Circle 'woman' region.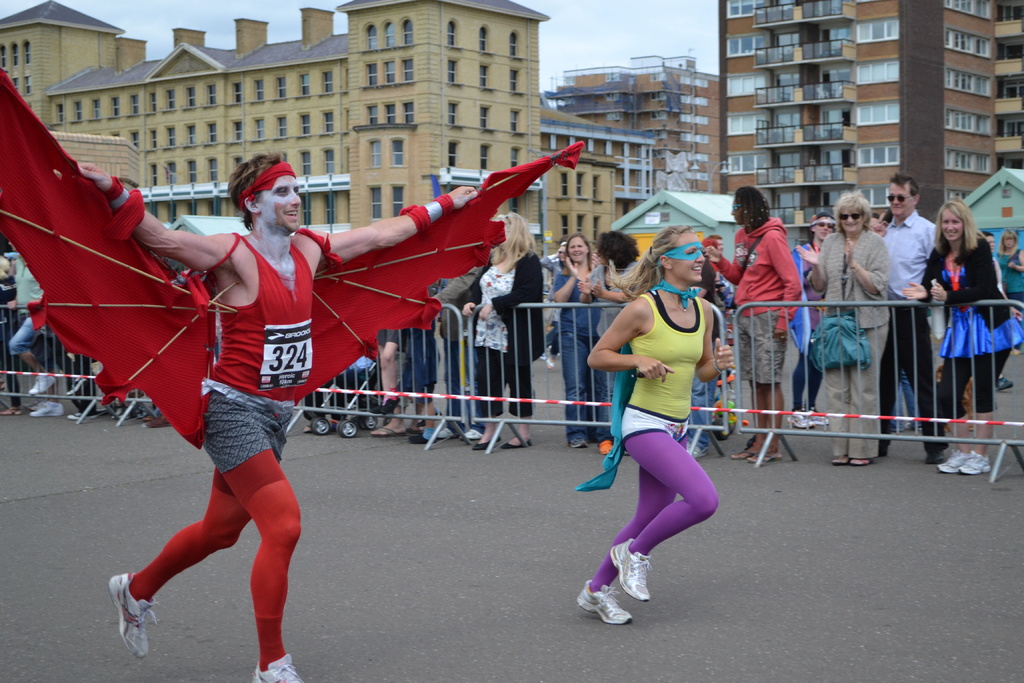
Region: left=456, top=205, right=547, bottom=457.
